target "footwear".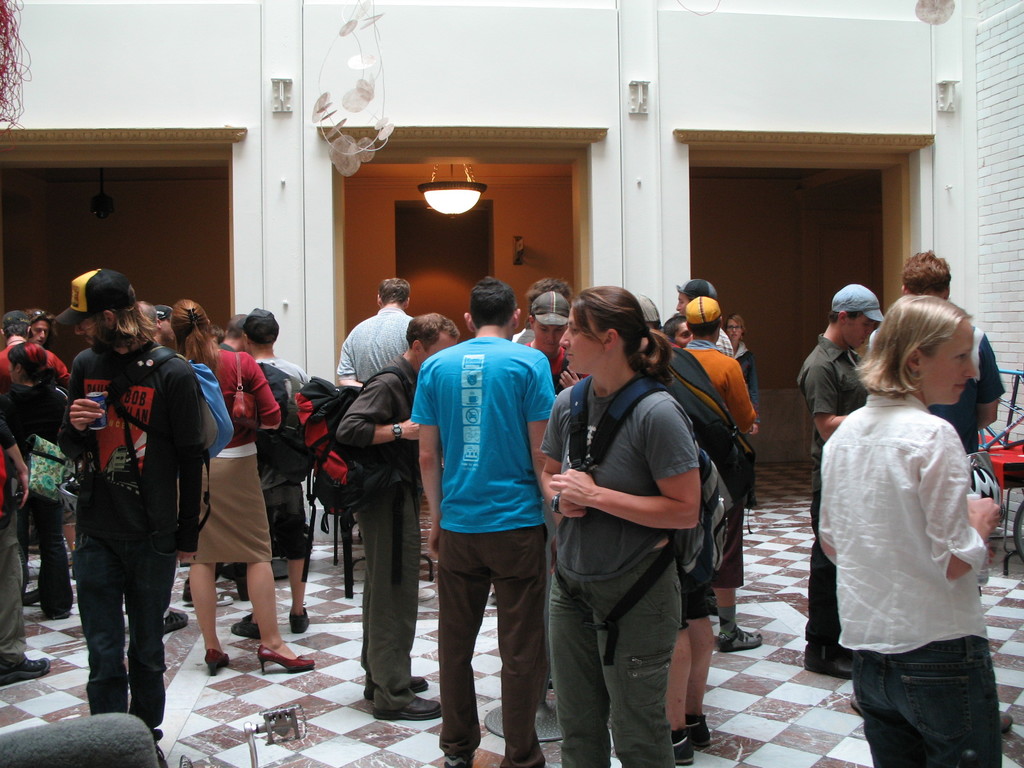
Target region: <region>289, 609, 314, 637</region>.
